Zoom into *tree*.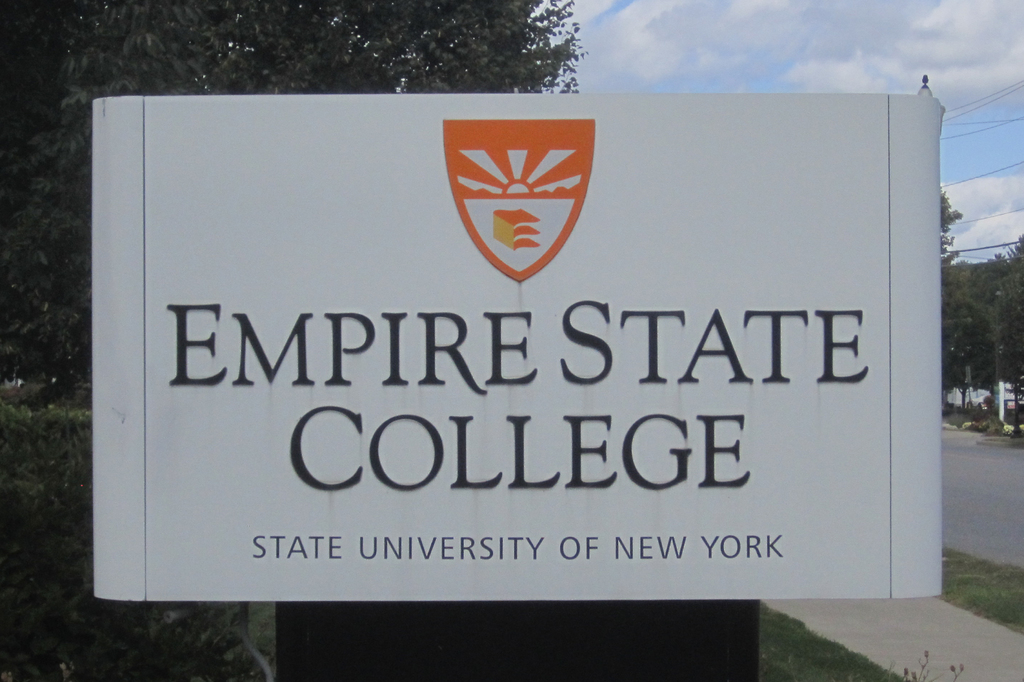
Zoom target: 0 0 586 404.
